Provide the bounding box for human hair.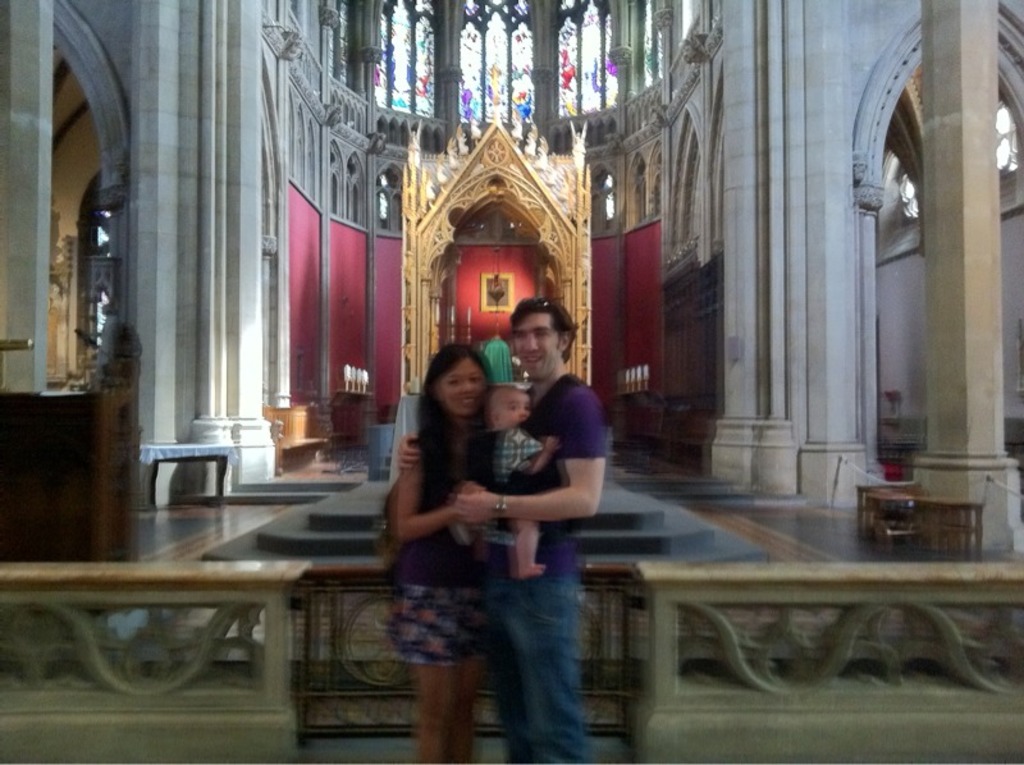
bbox=[483, 385, 526, 423].
